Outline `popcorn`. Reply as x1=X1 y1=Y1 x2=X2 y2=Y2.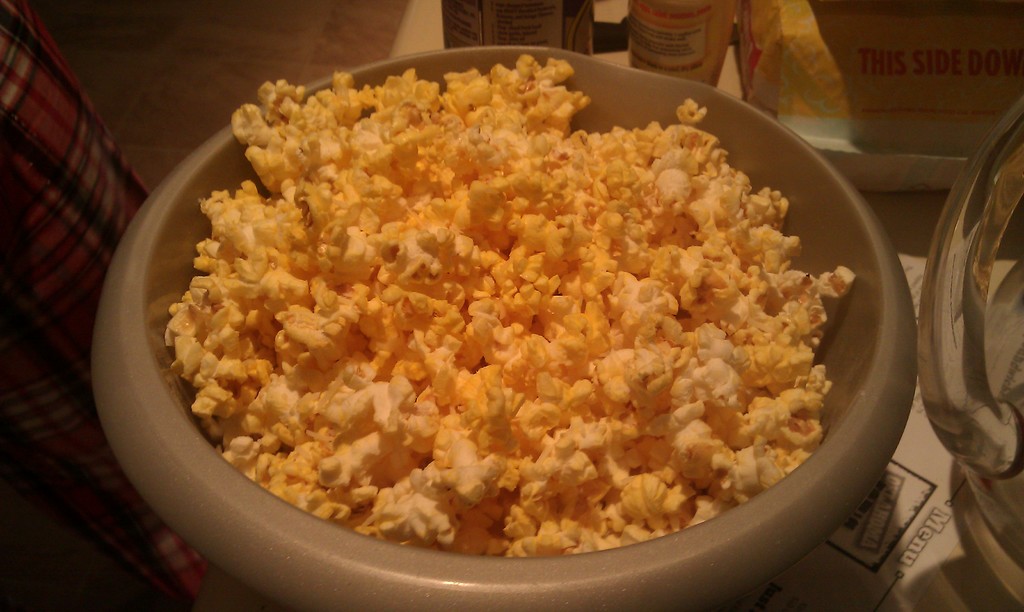
x1=161 y1=49 x2=854 y2=558.
